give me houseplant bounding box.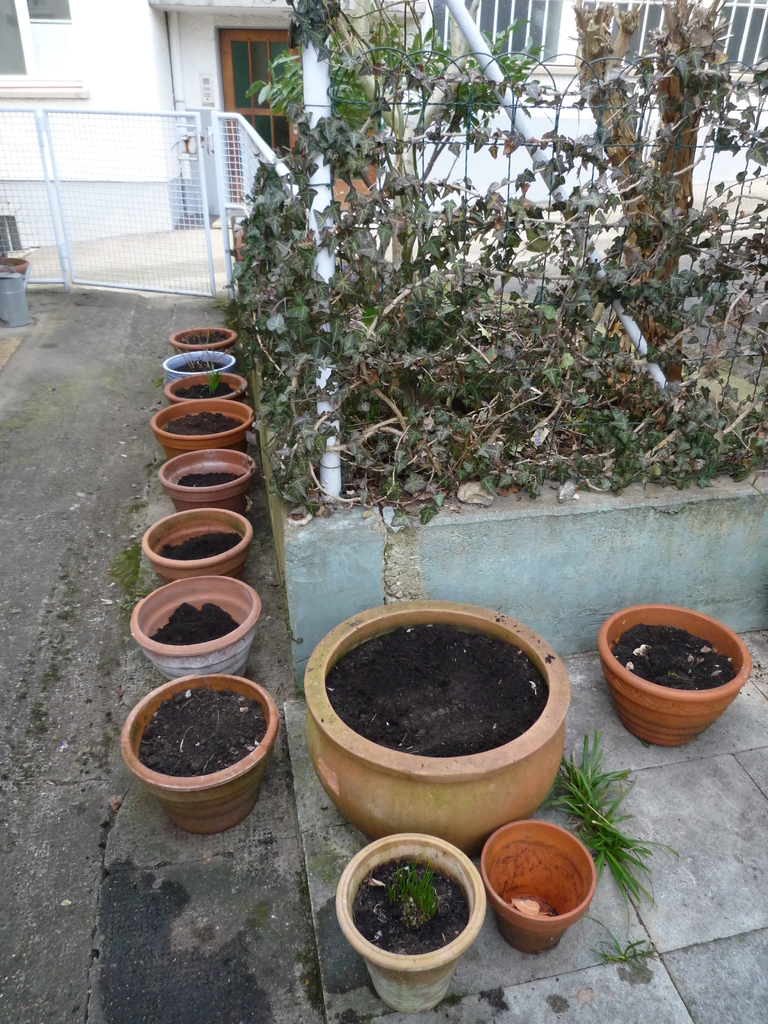
305,573,553,842.
